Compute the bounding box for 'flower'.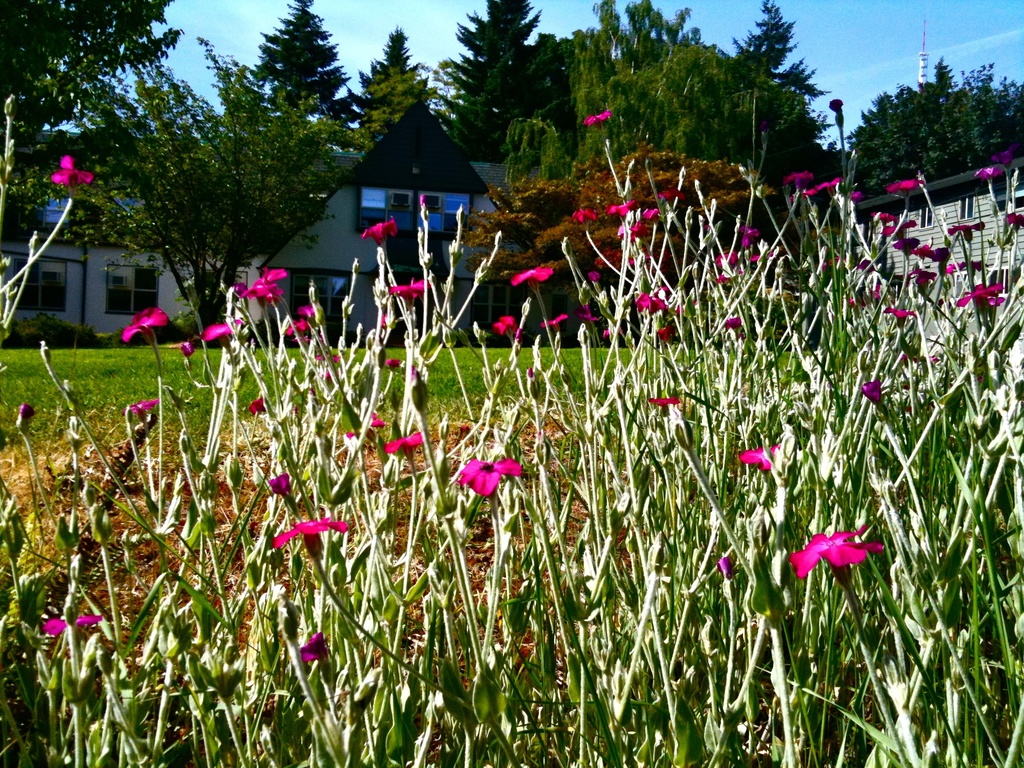
[893,177,923,194].
